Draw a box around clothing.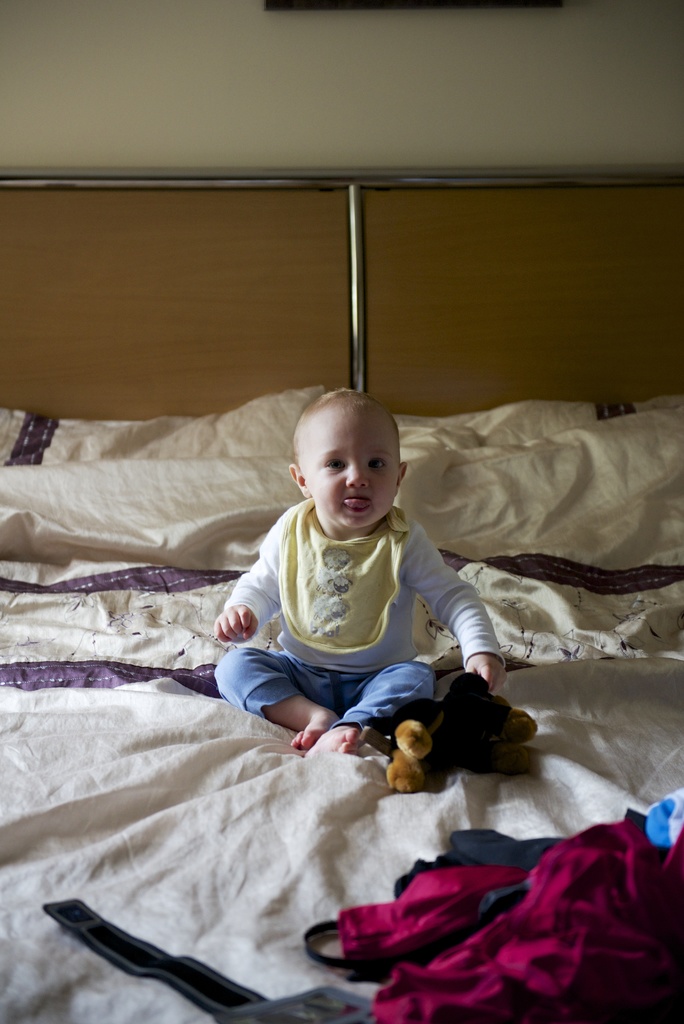
Rect(208, 498, 500, 719).
